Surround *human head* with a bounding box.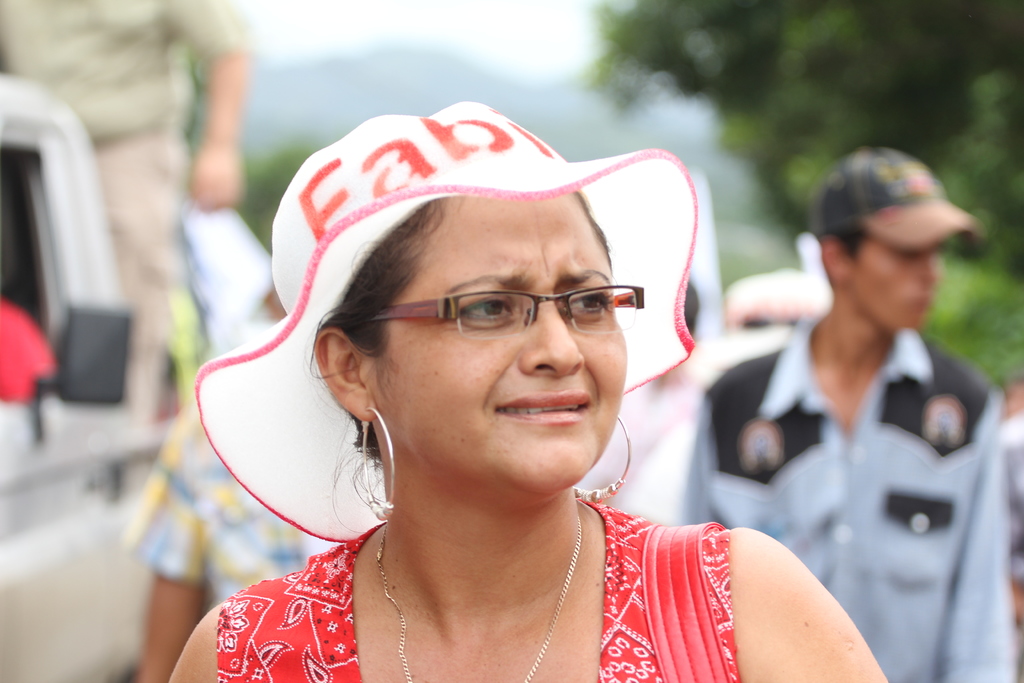
bbox=(805, 149, 980, 333).
